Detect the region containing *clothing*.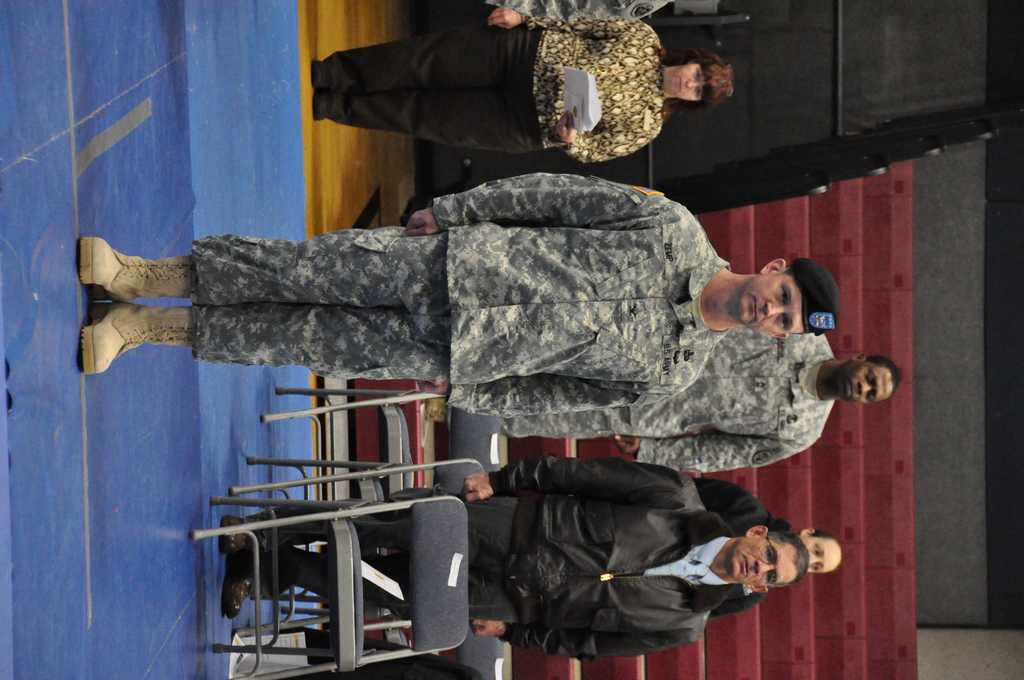
left=188, top=170, right=717, bottom=424.
